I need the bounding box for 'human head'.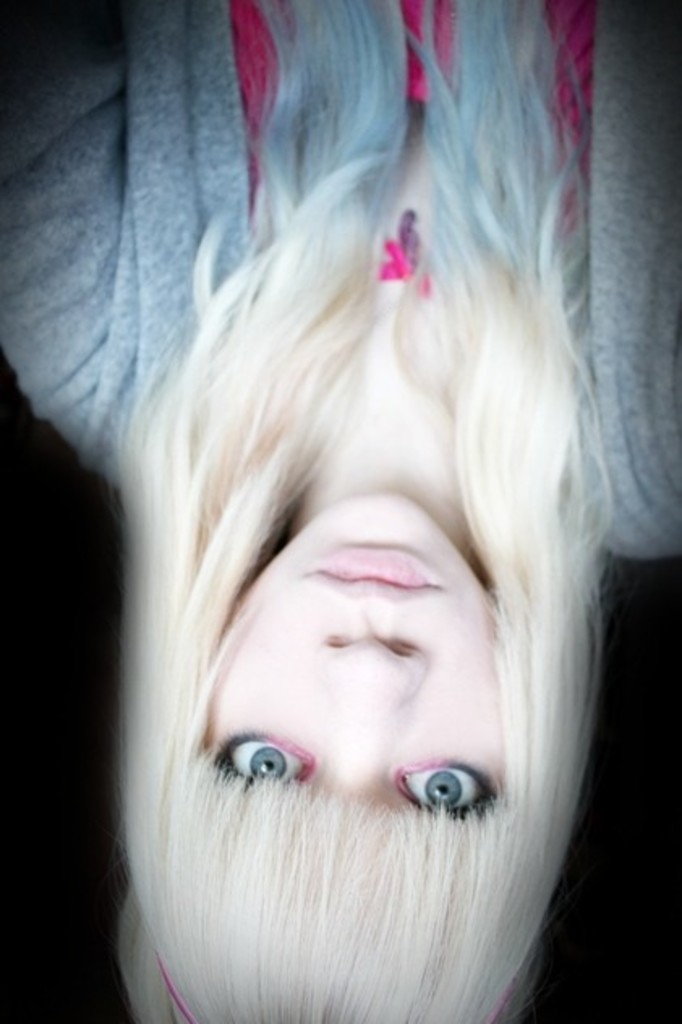
Here it is: 128/497/559/1022.
